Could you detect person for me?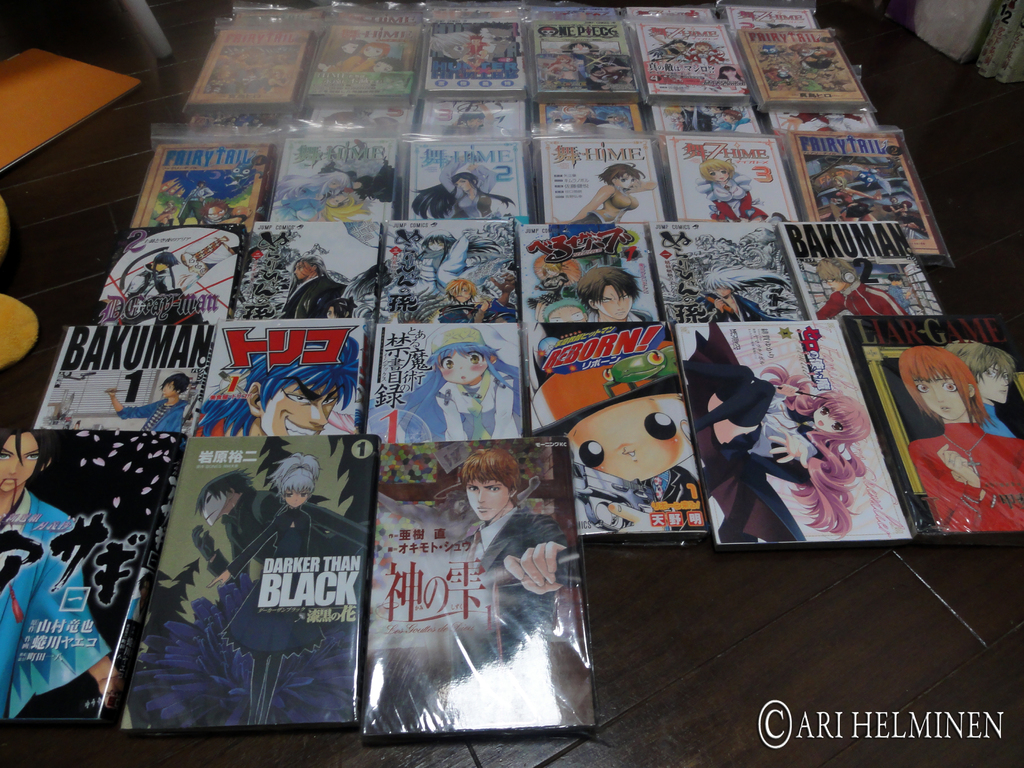
Detection result: {"left": 691, "top": 321, "right": 876, "bottom": 543}.
